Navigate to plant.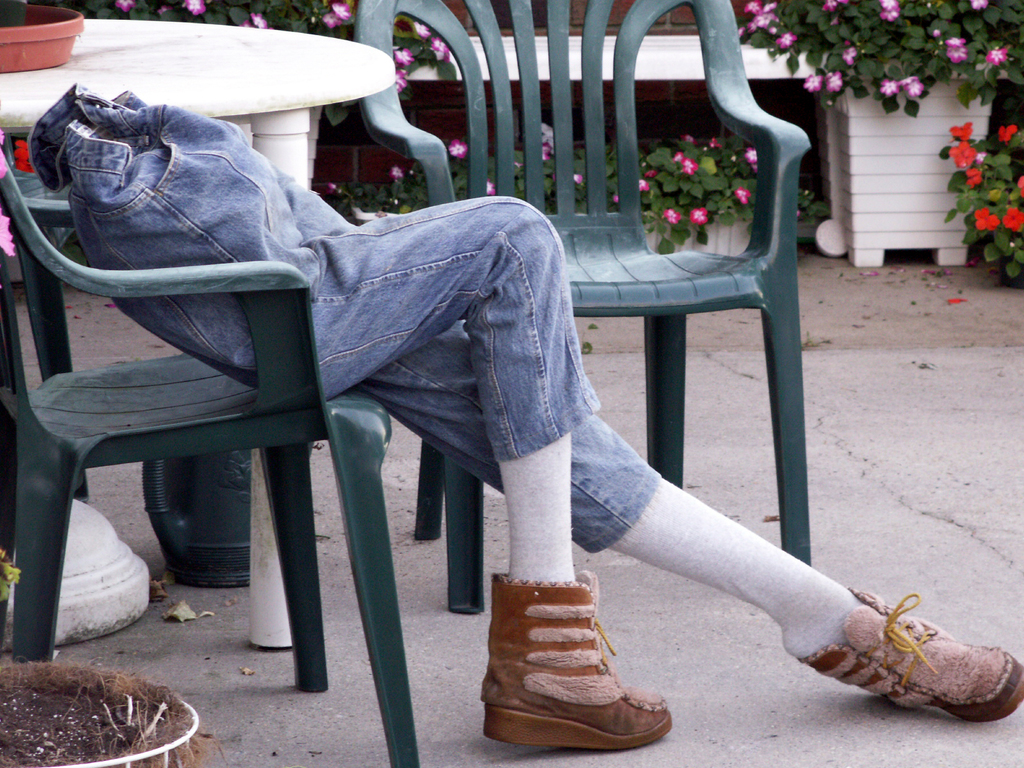
Navigation target: (587,127,771,260).
